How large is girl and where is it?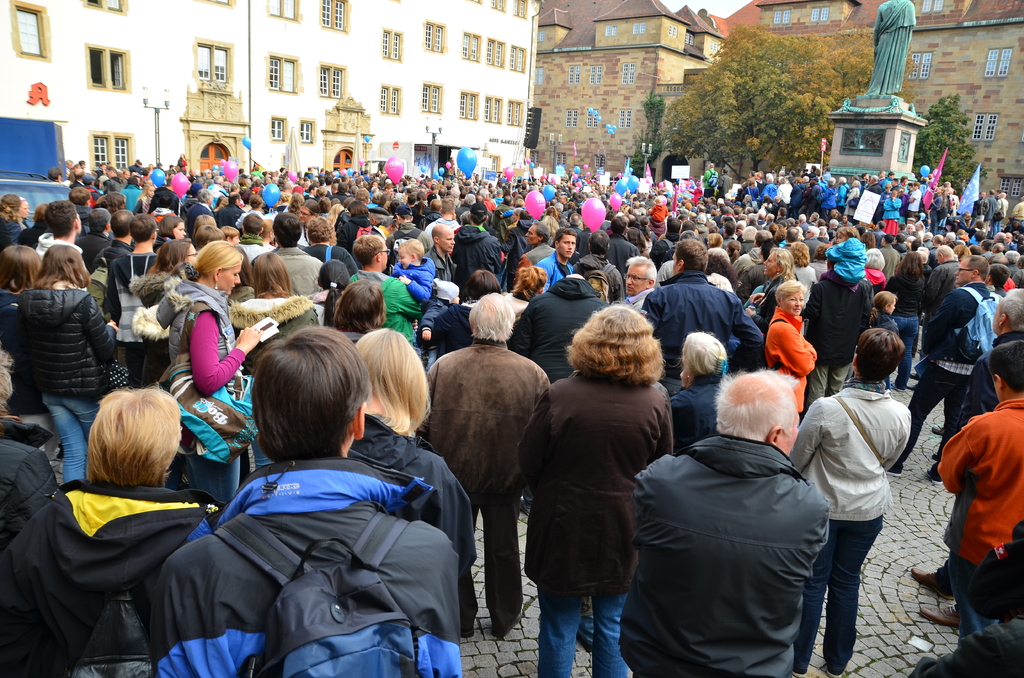
Bounding box: BBox(155, 238, 266, 503).
